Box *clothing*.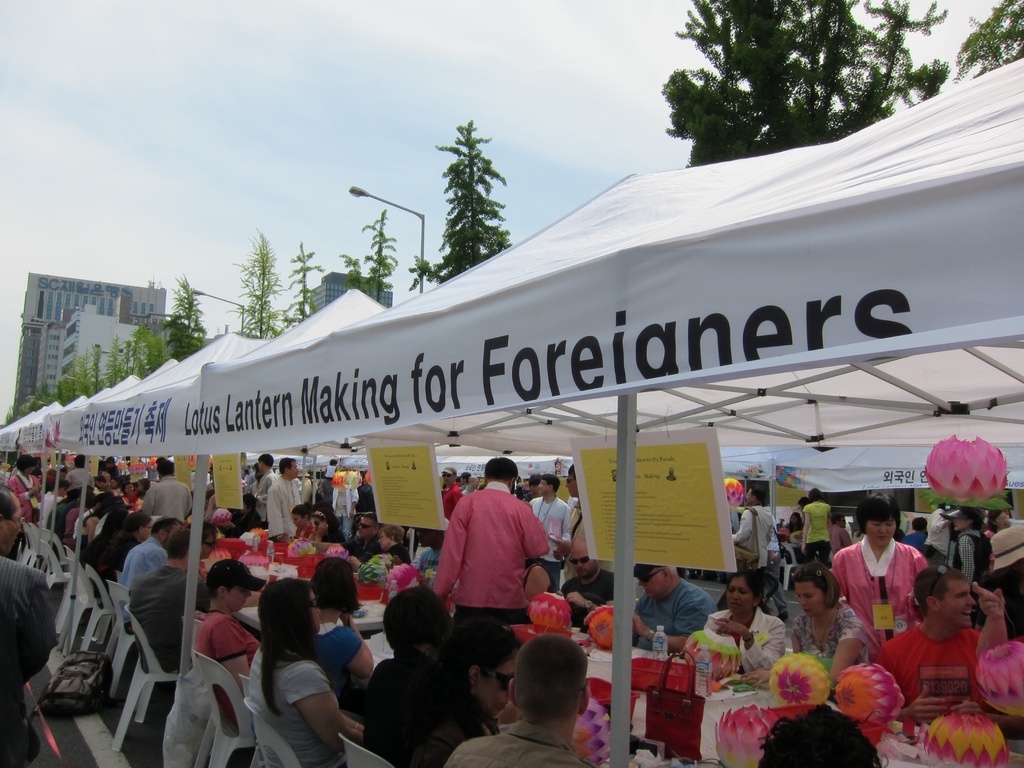
rect(728, 502, 780, 568).
